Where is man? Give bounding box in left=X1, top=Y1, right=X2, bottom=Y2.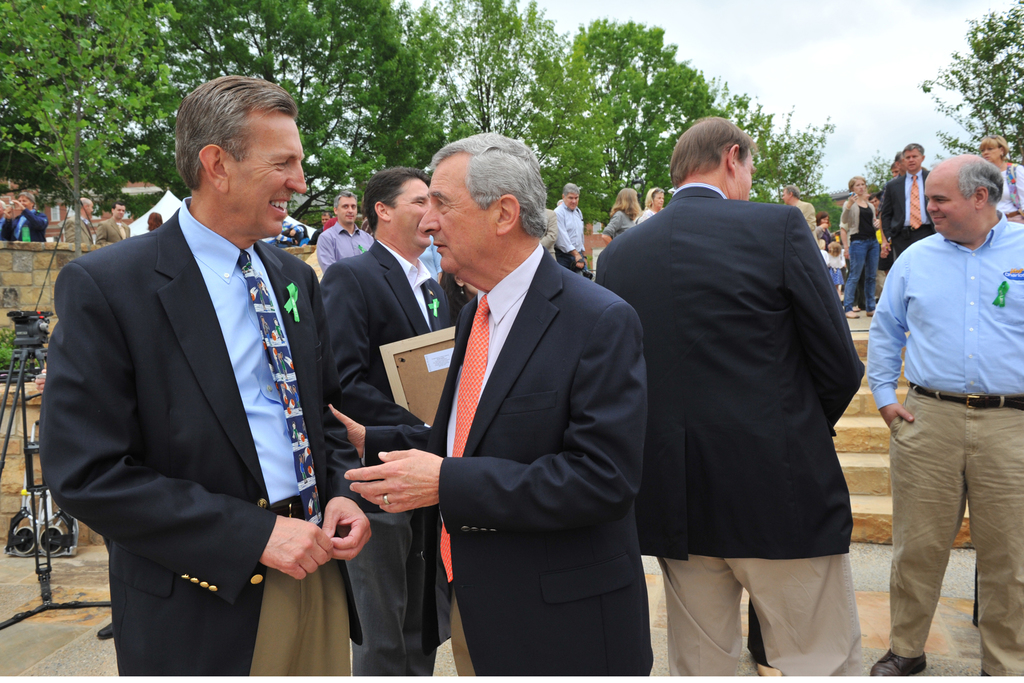
left=328, top=131, right=656, bottom=682.
